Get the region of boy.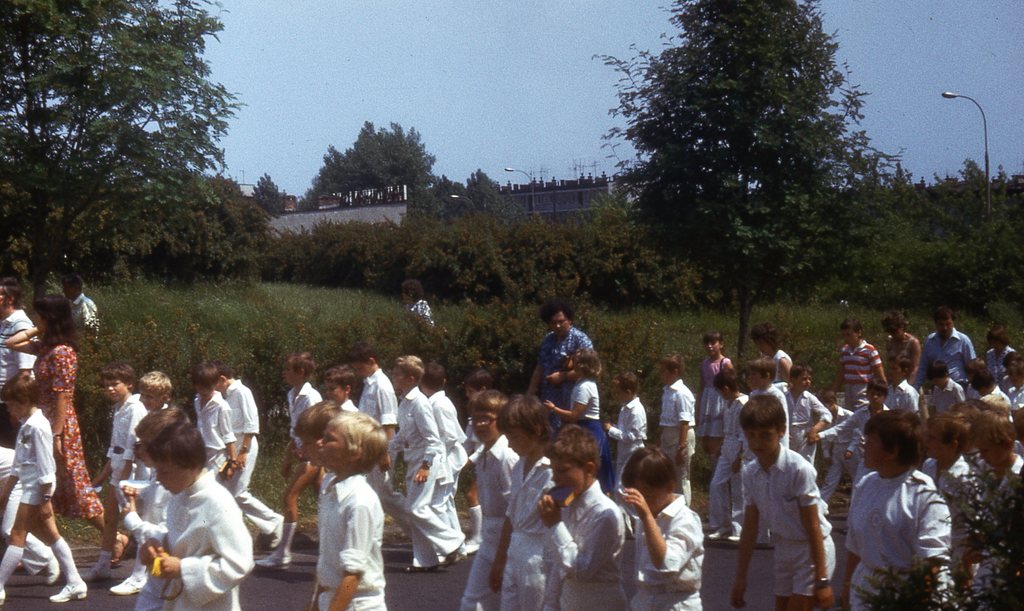
l=347, t=345, r=411, b=536.
